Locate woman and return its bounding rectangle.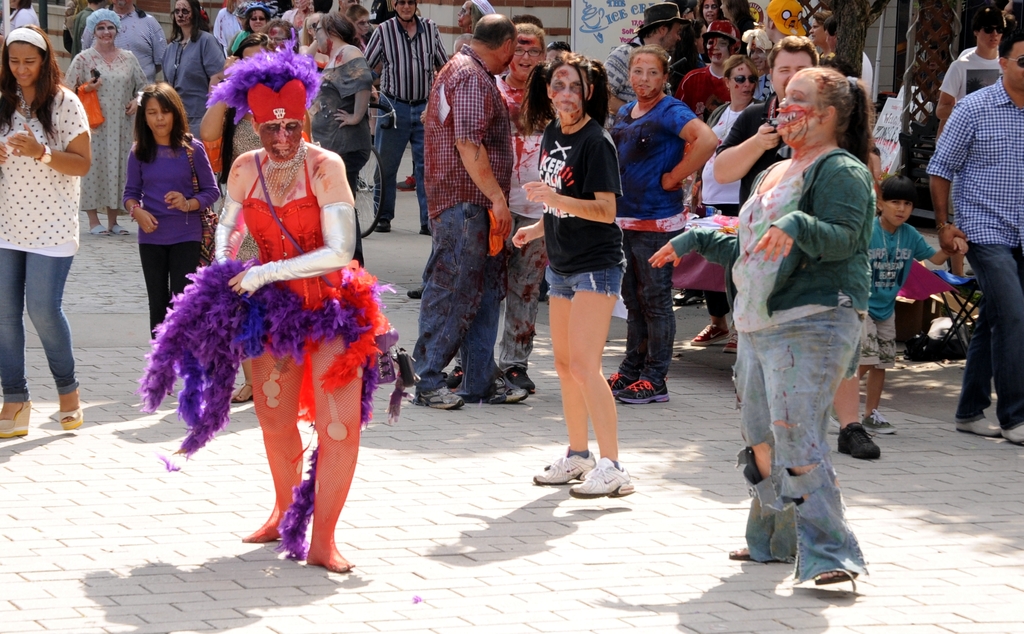
detection(65, 6, 145, 238).
